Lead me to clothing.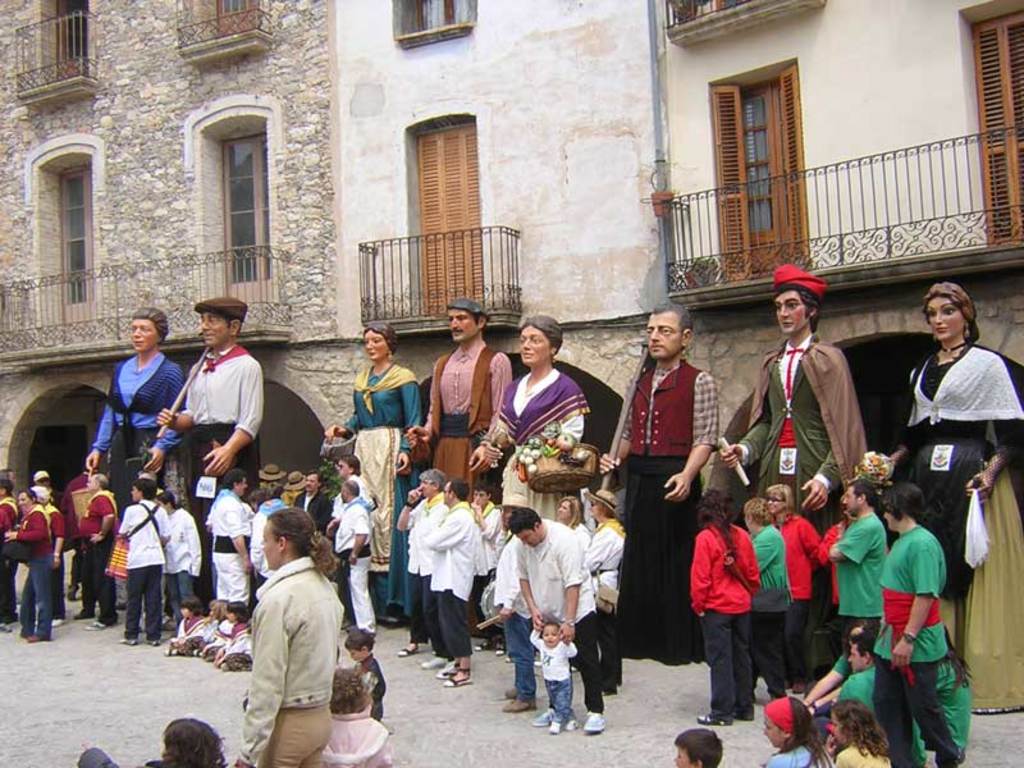
Lead to l=759, t=744, r=823, b=767.
